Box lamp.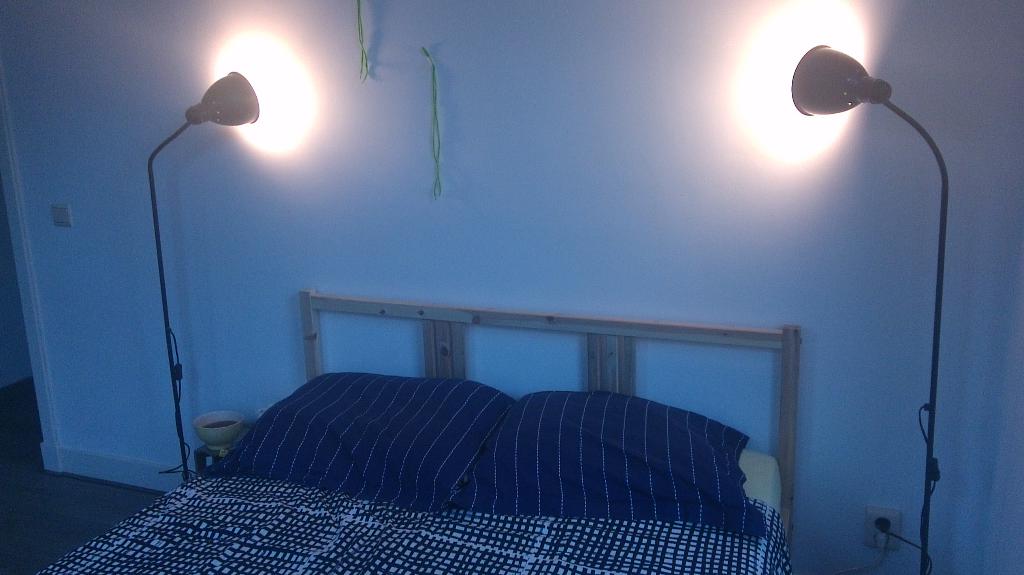
(left=125, top=1, right=285, bottom=447).
